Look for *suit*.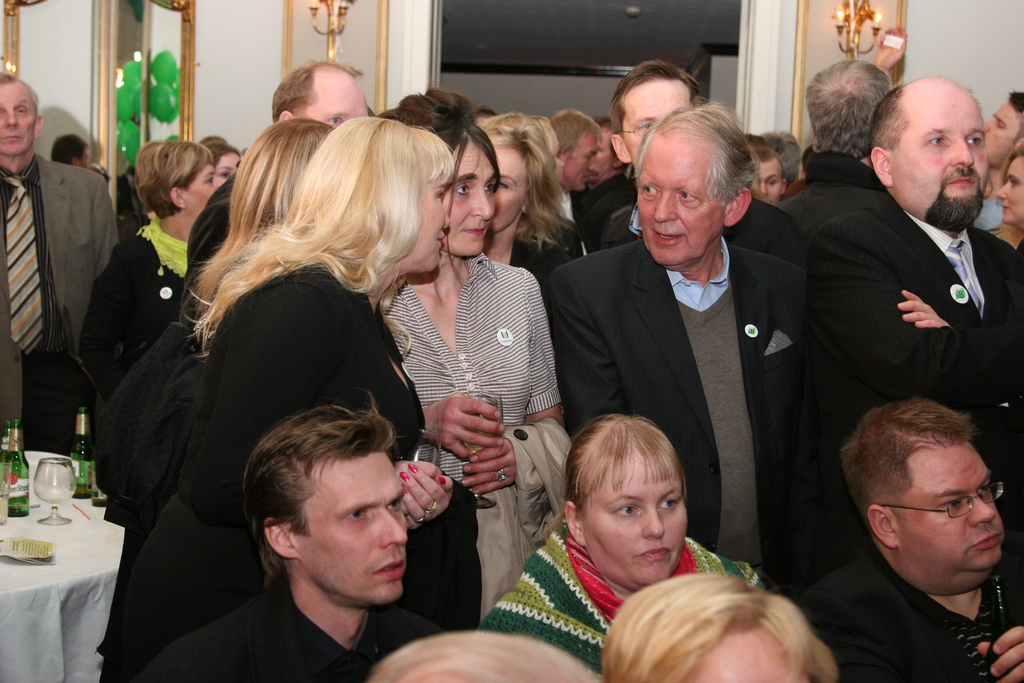
Found: 794,546,1023,682.
